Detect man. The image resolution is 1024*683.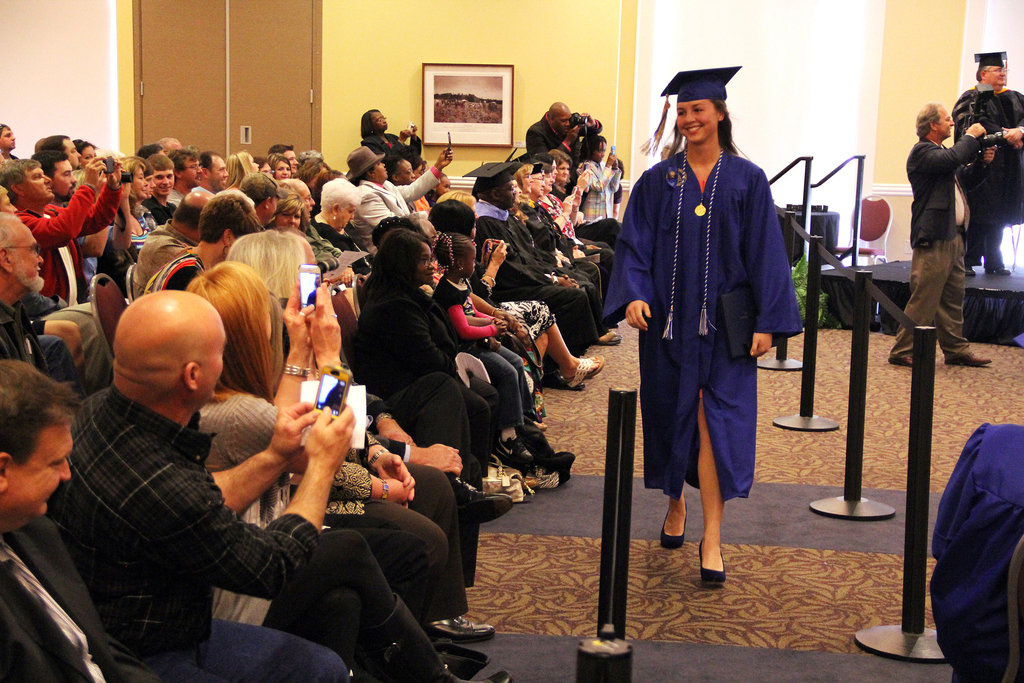
<box>168,149,202,208</box>.
